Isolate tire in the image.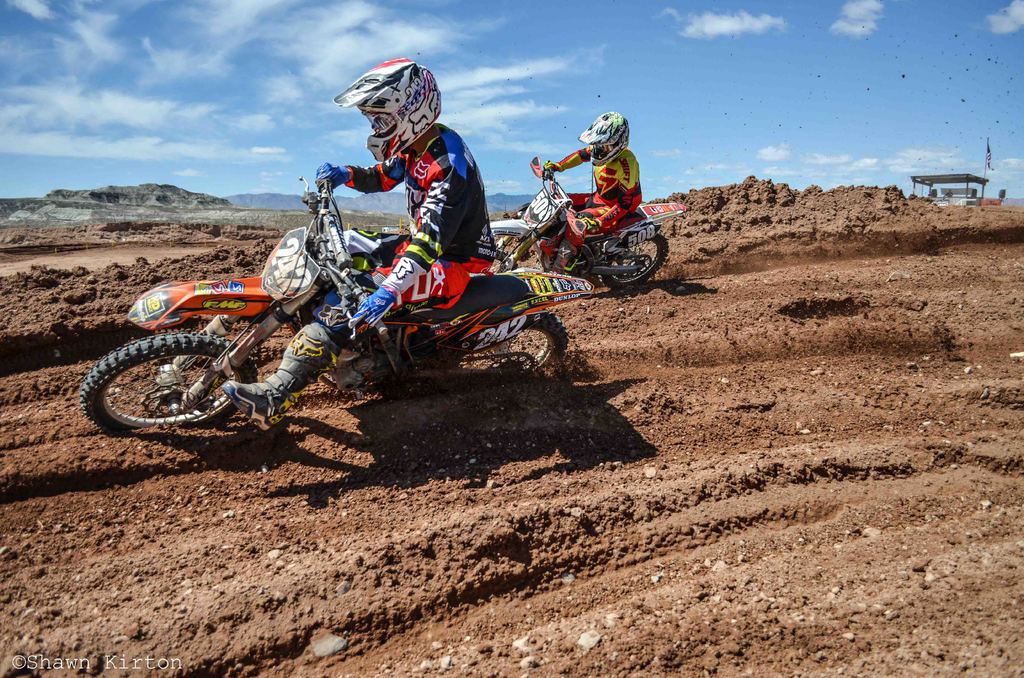
Isolated region: pyautogui.locateOnScreen(608, 236, 672, 295).
